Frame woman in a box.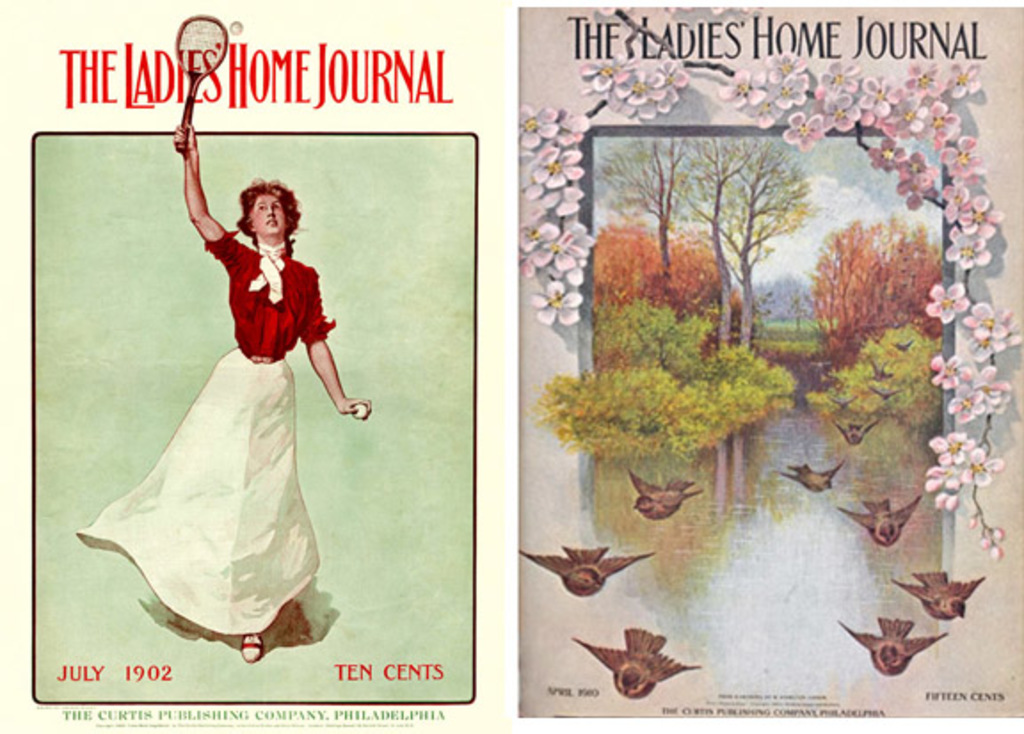
<box>84,135,366,640</box>.
